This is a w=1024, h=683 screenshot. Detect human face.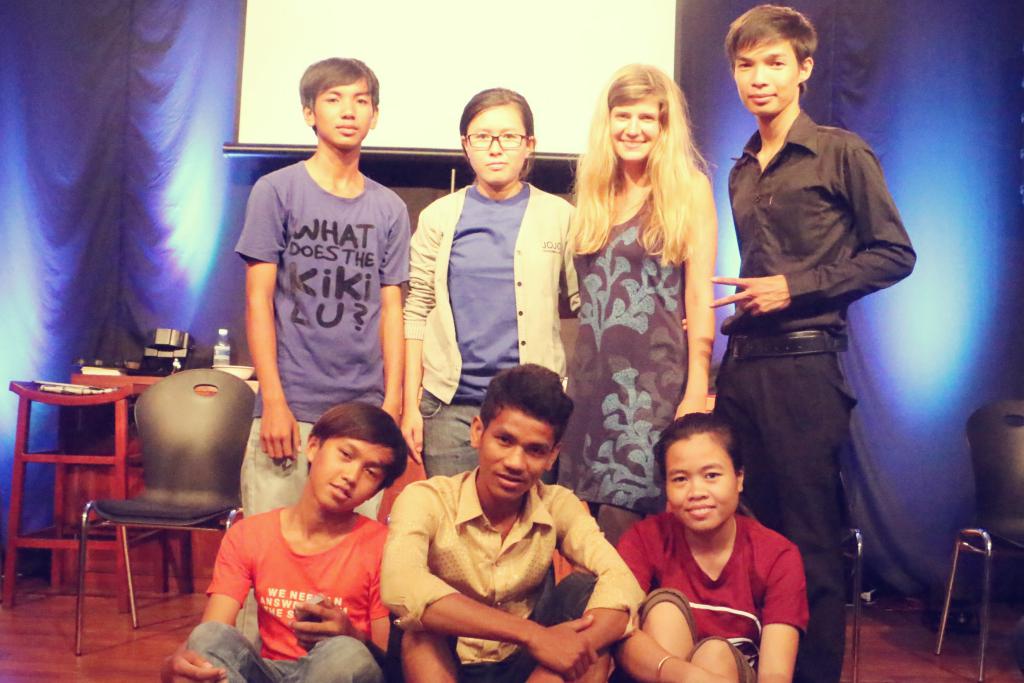
detection(668, 431, 735, 530).
